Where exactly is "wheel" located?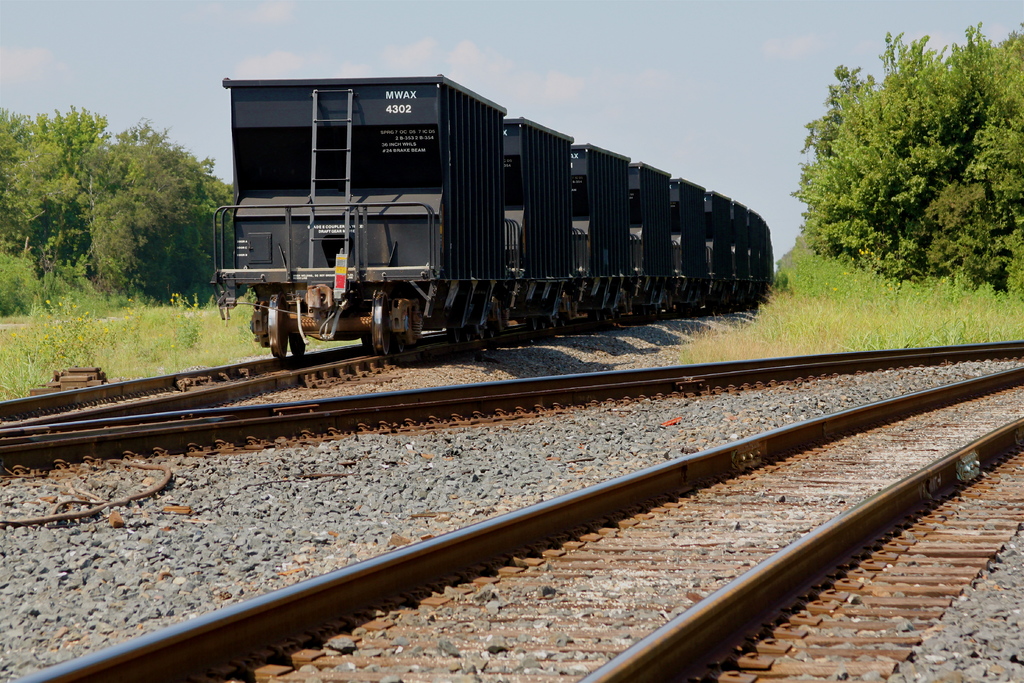
Its bounding box is 290/306/307/358.
